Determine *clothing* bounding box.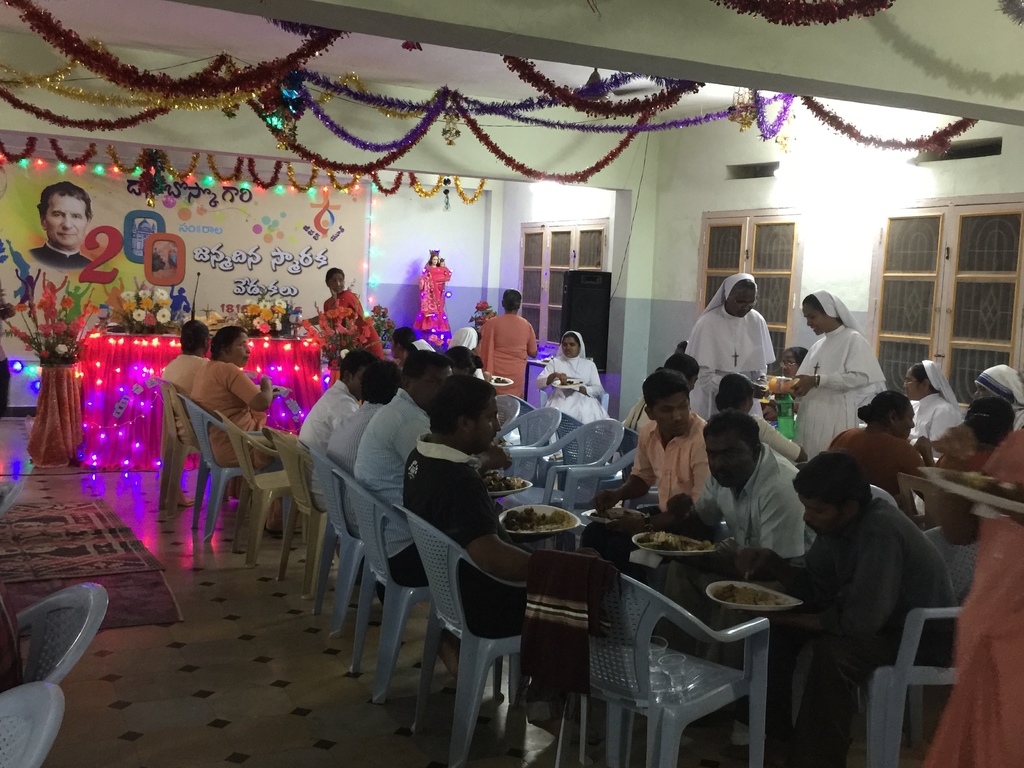
Determined: <region>749, 417, 799, 462</region>.
